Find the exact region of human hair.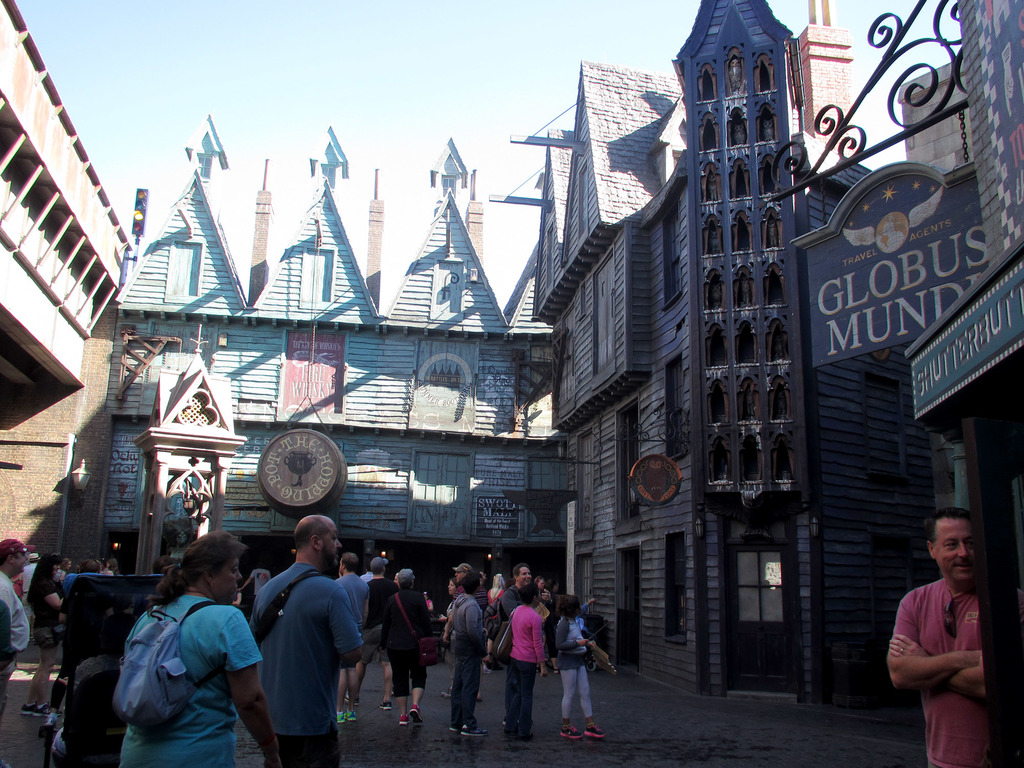
Exact region: [340,550,360,572].
